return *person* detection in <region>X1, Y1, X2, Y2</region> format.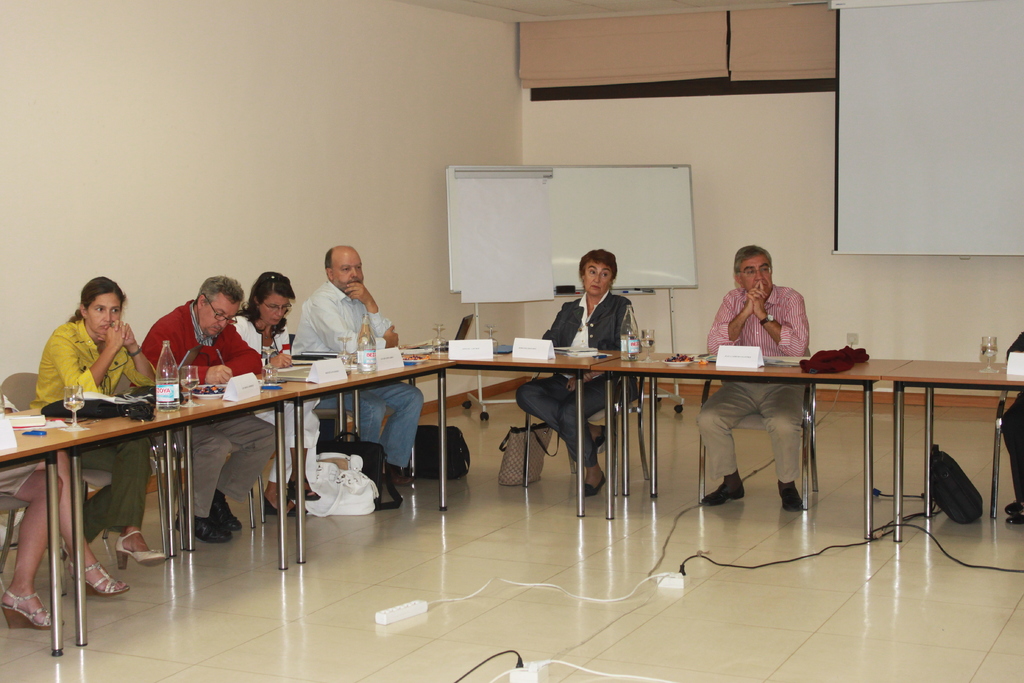
<region>26, 266, 168, 562</region>.
